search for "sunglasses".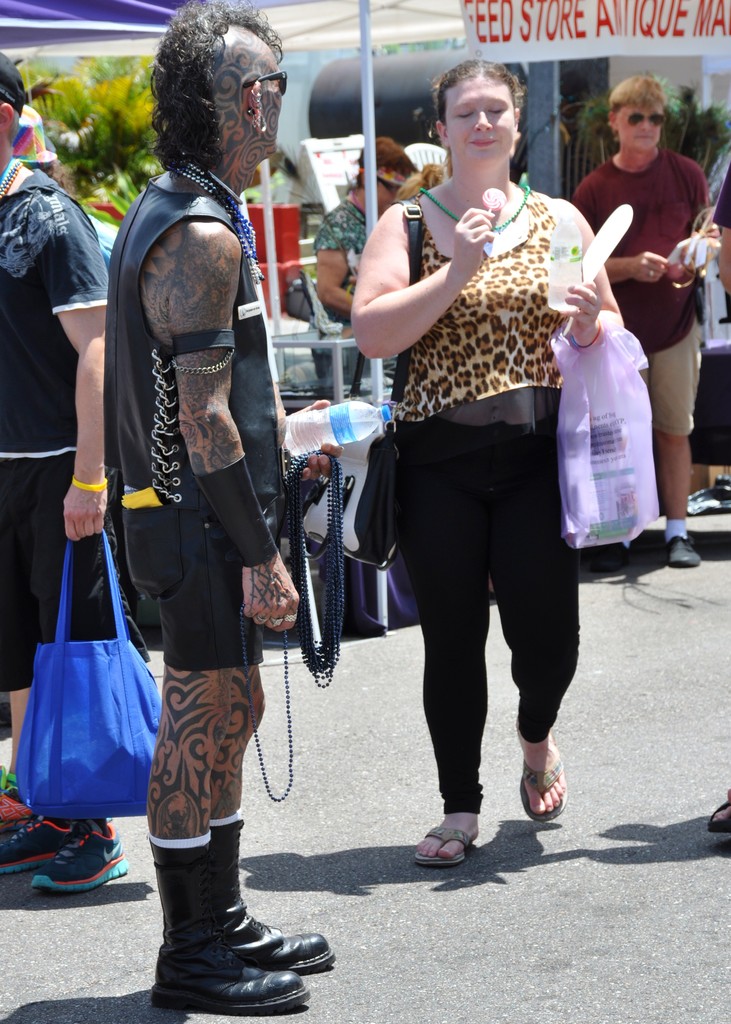
Found at Rect(616, 110, 667, 127).
